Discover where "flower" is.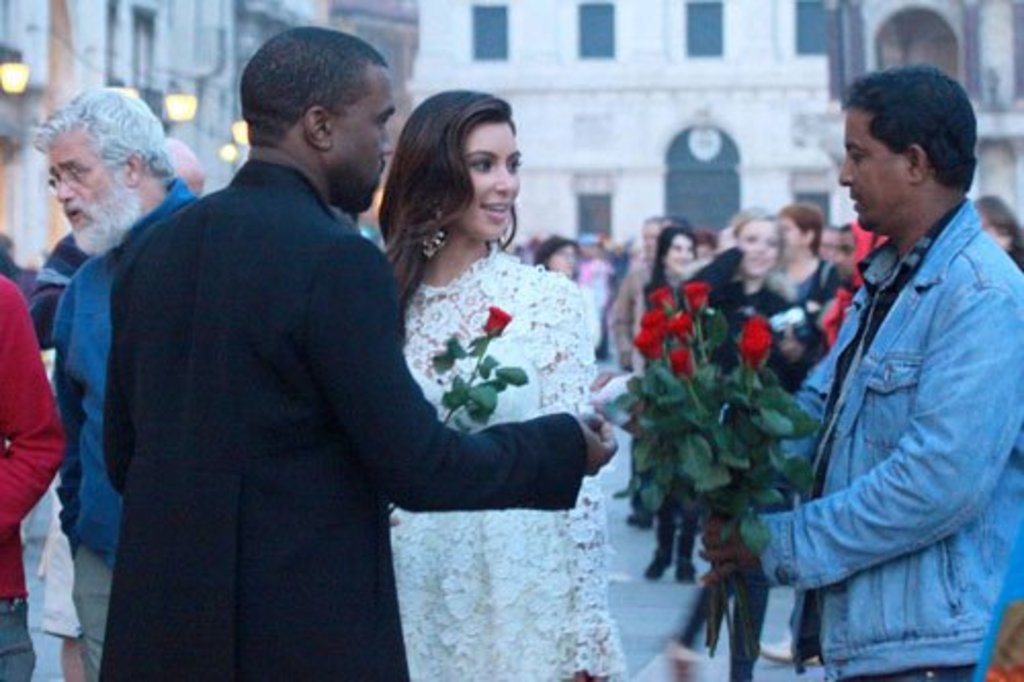
Discovered at x1=666 y1=344 x2=698 y2=375.
